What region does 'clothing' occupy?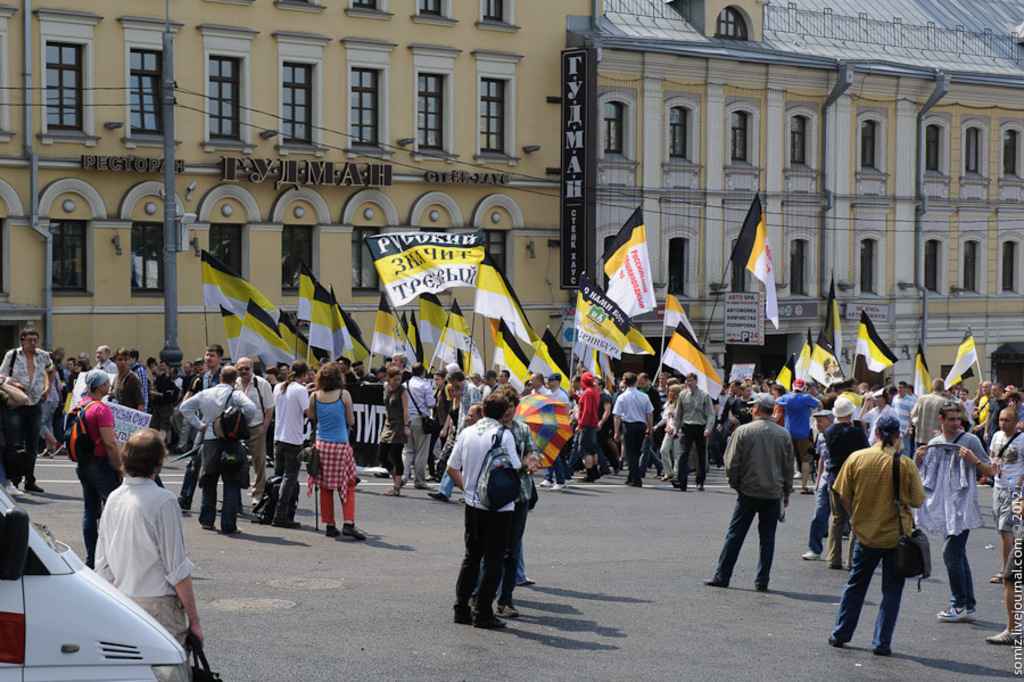
[267, 377, 313, 521].
